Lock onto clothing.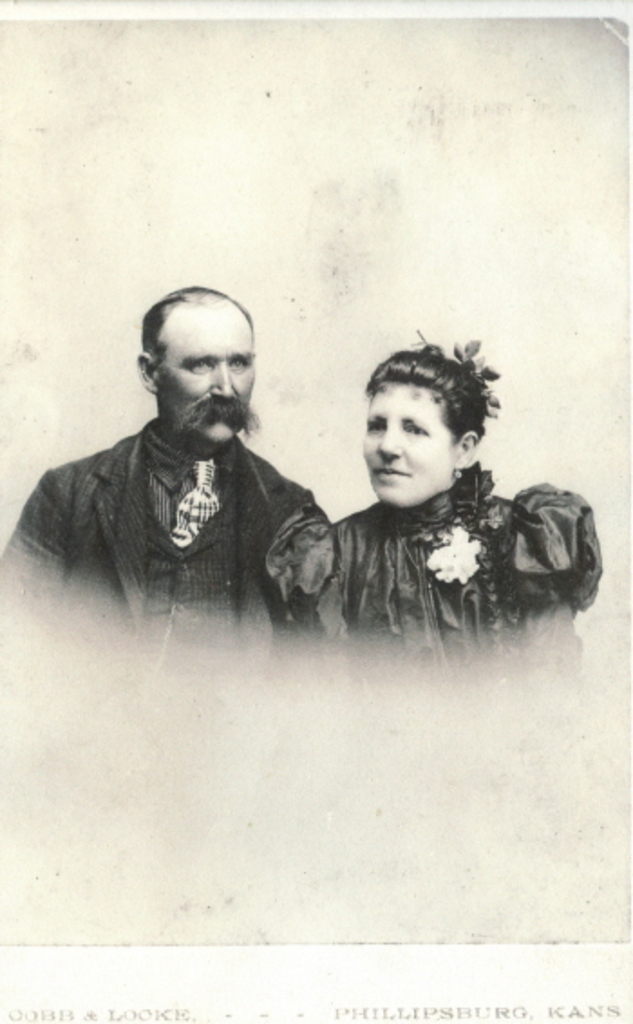
Locked: rect(22, 371, 362, 653).
